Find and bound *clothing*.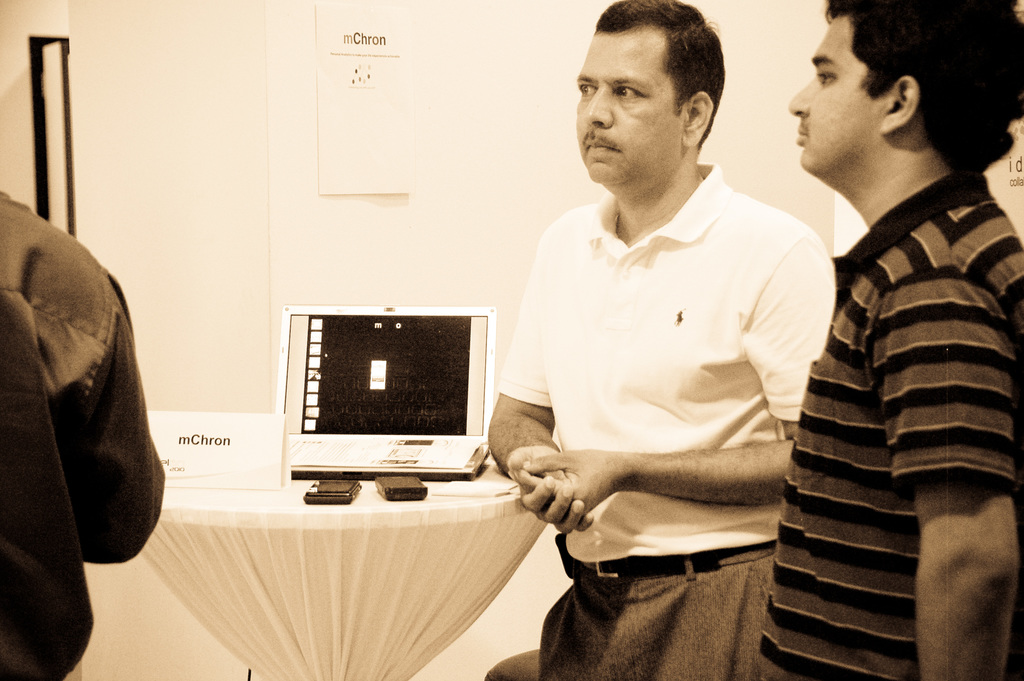
Bound: [x1=749, y1=157, x2=1023, y2=675].
